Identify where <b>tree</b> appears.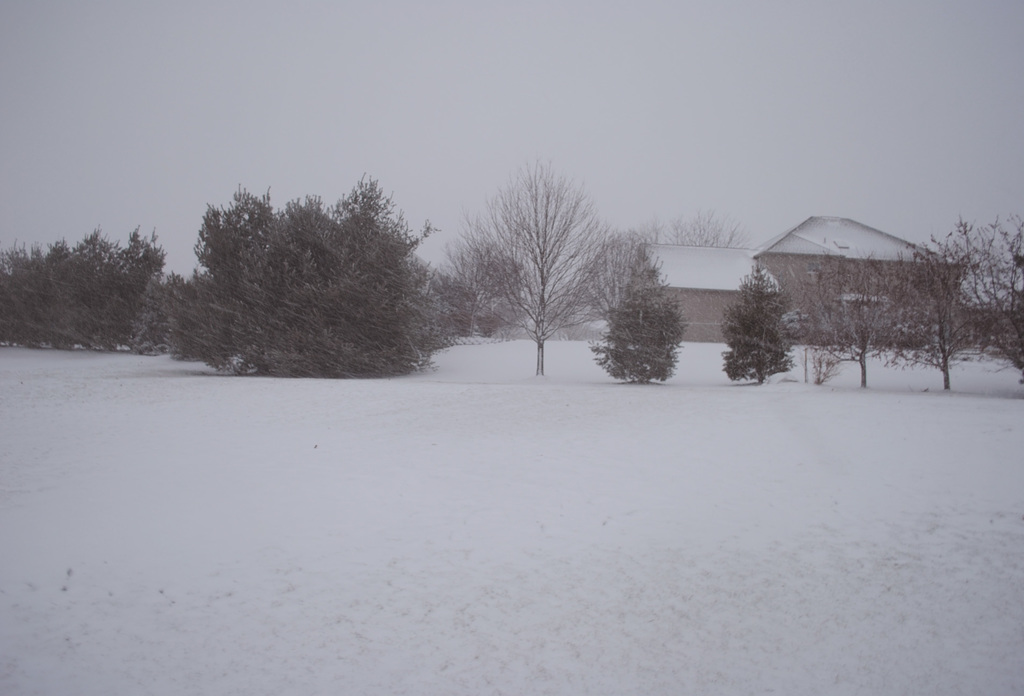
Appears at bbox=(0, 227, 187, 360).
